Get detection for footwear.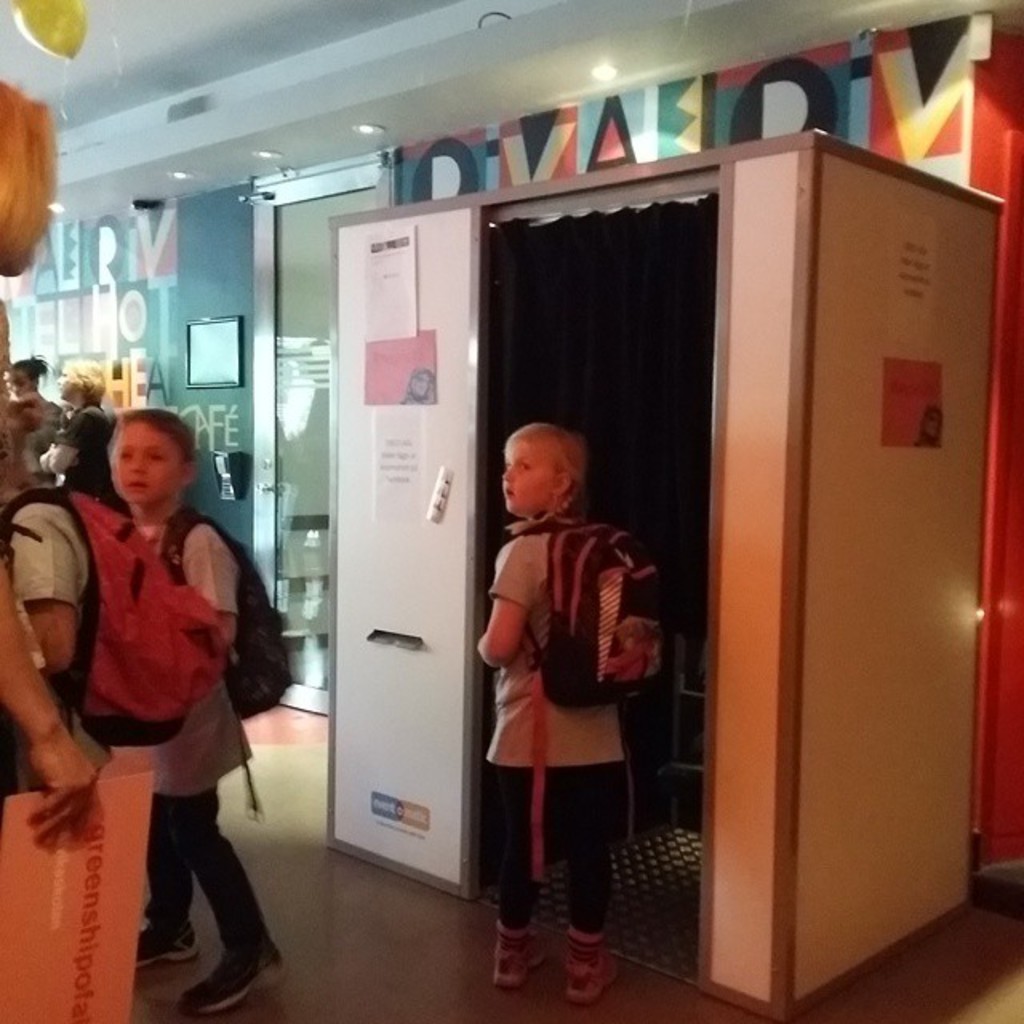
Detection: 491 886 611 1016.
